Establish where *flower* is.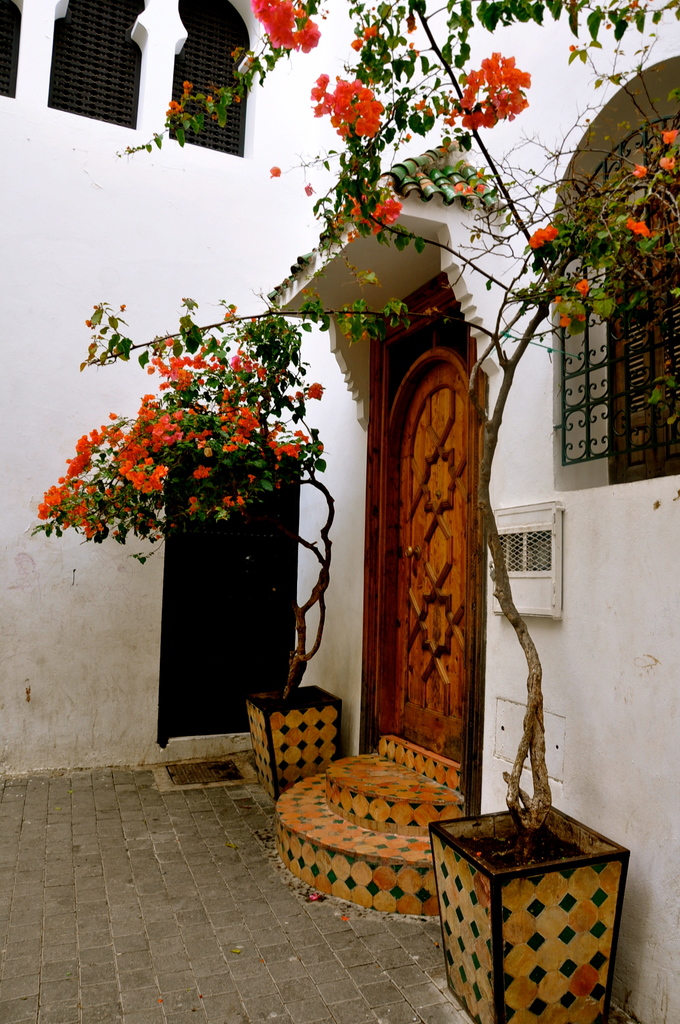
Established at bbox=[629, 214, 655, 237].
